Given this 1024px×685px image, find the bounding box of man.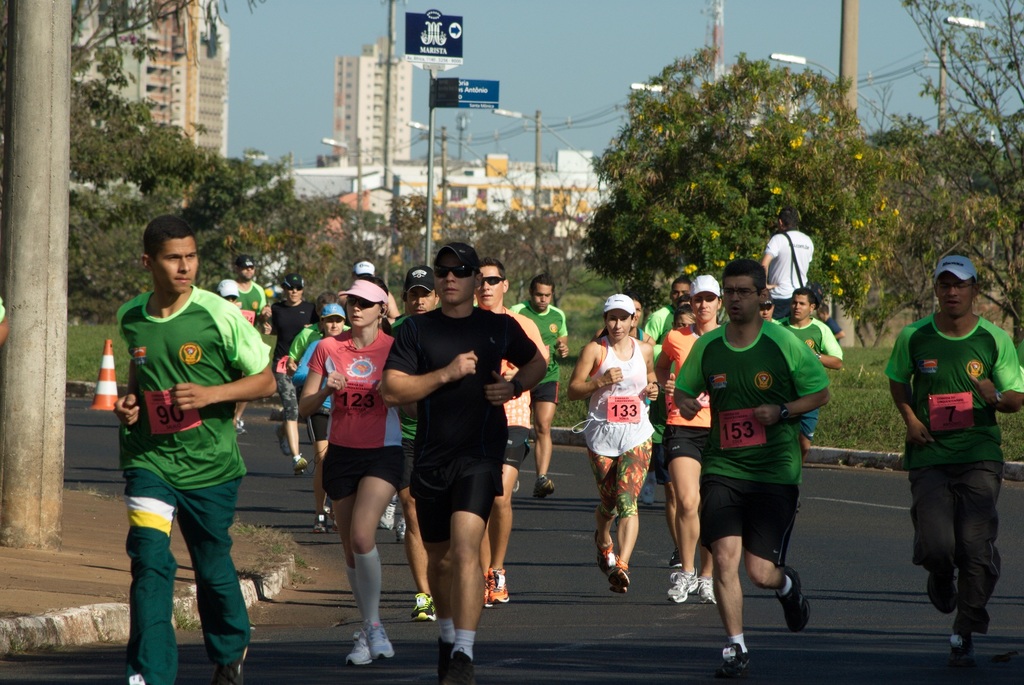
box=[333, 255, 421, 477].
